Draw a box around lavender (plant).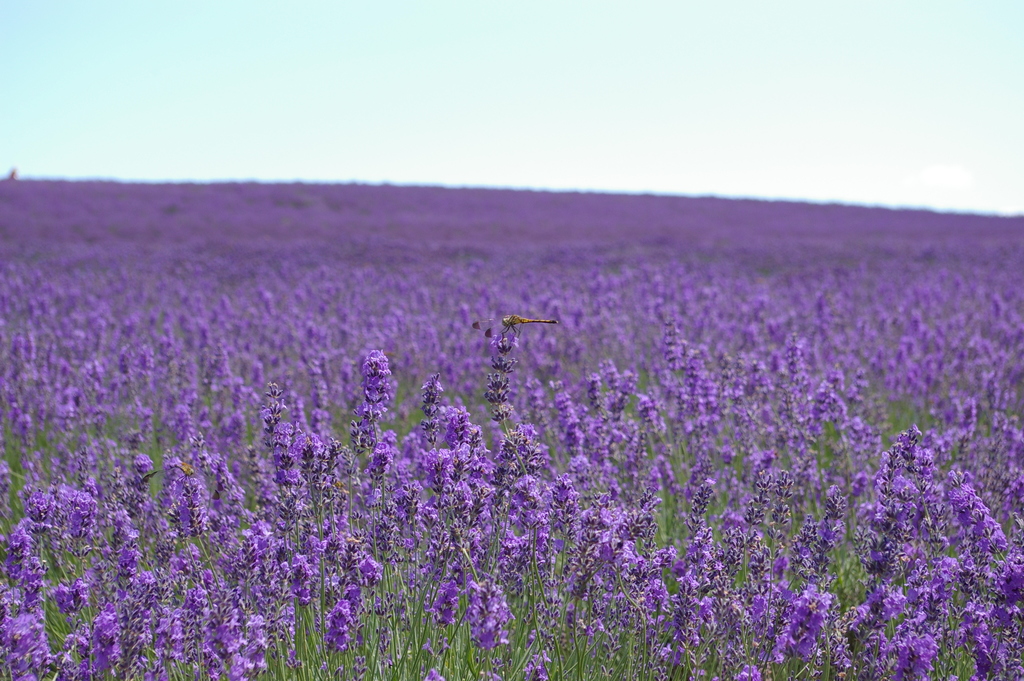
pyautogui.locateOnScreen(5, 608, 44, 676).
